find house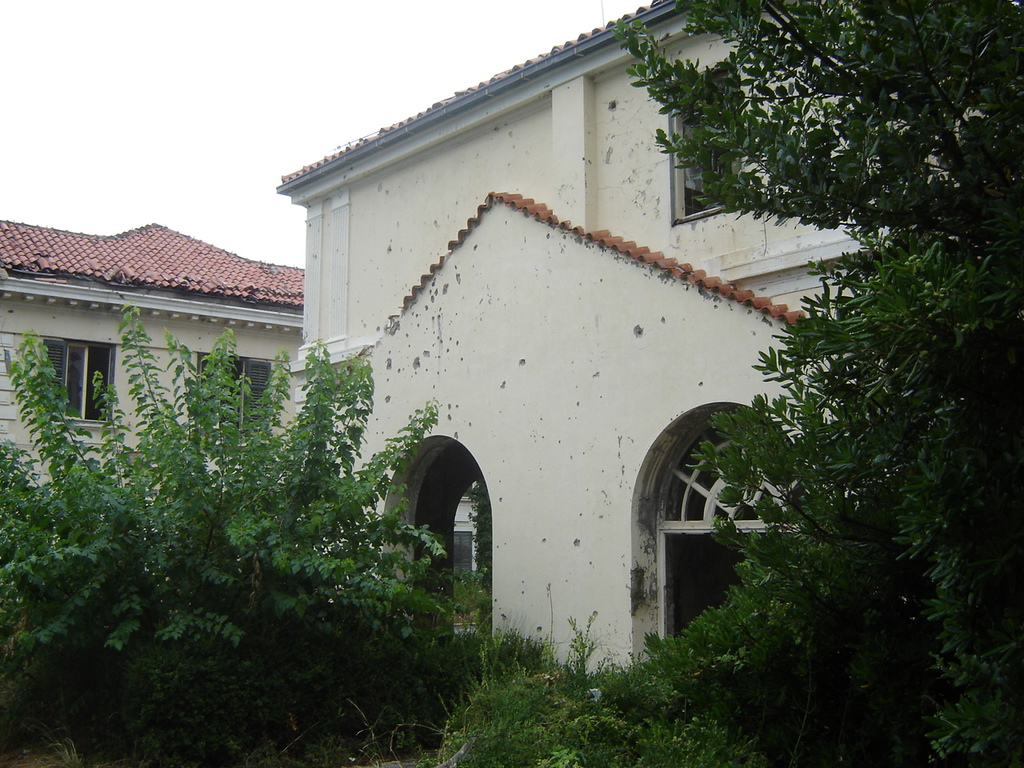
pyautogui.locateOnScreen(277, 0, 907, 670)
